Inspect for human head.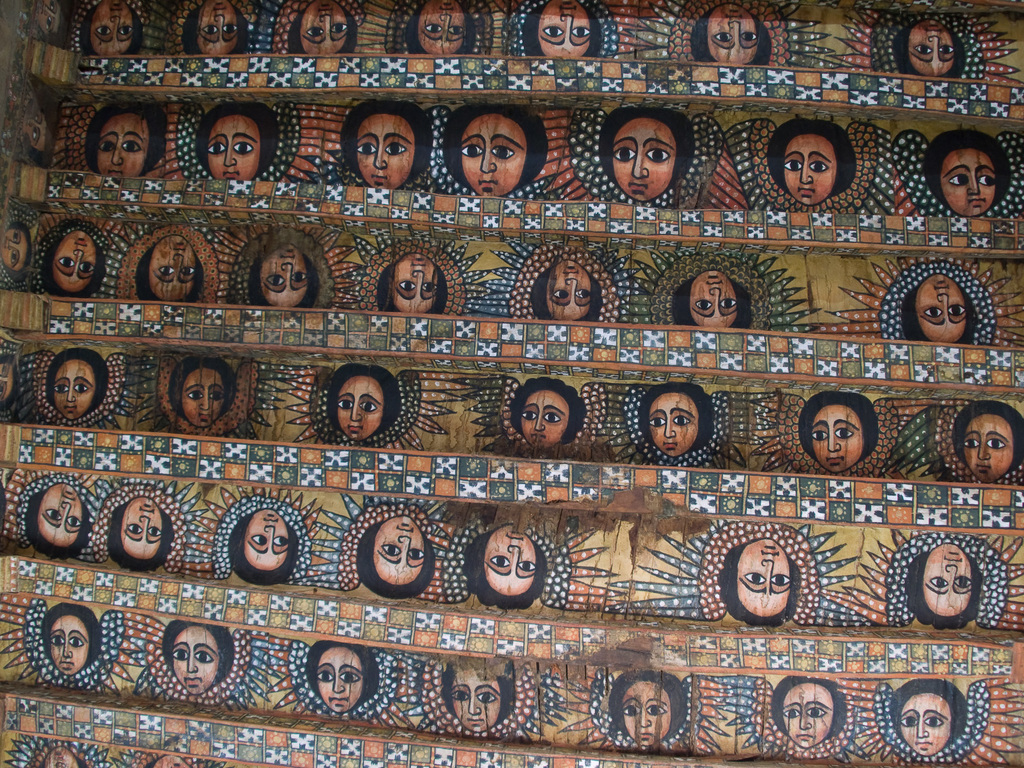
Inspection: (509,373,586,449).
